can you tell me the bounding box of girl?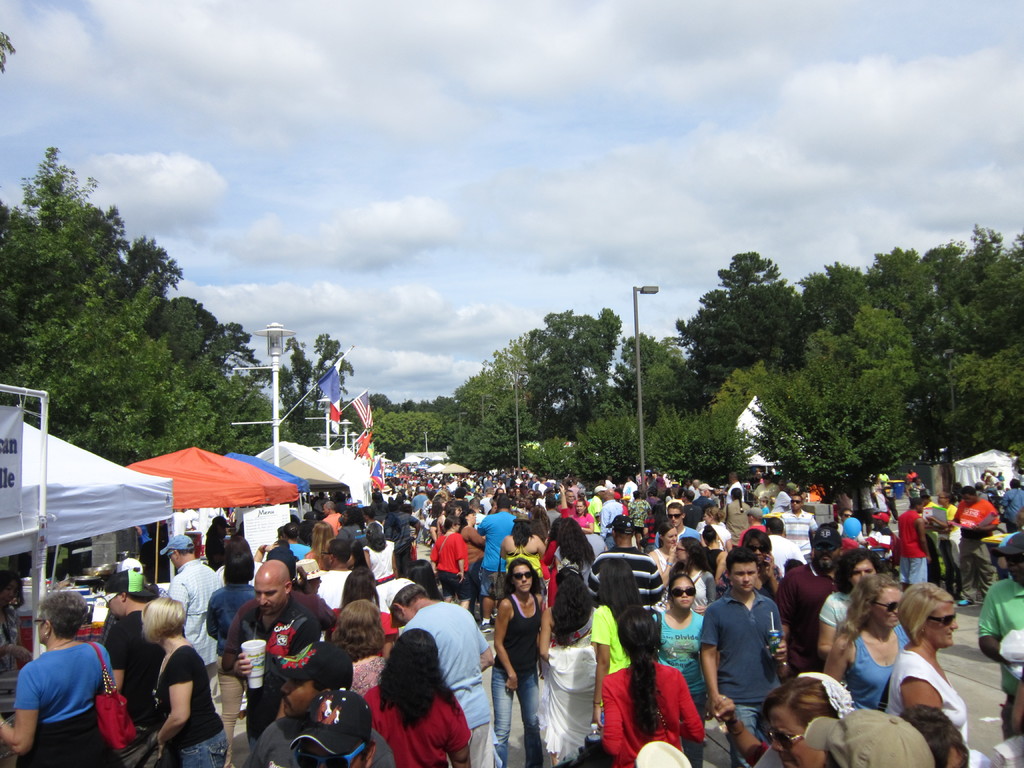
(left=599, top=611, right=710, bottom=765).
